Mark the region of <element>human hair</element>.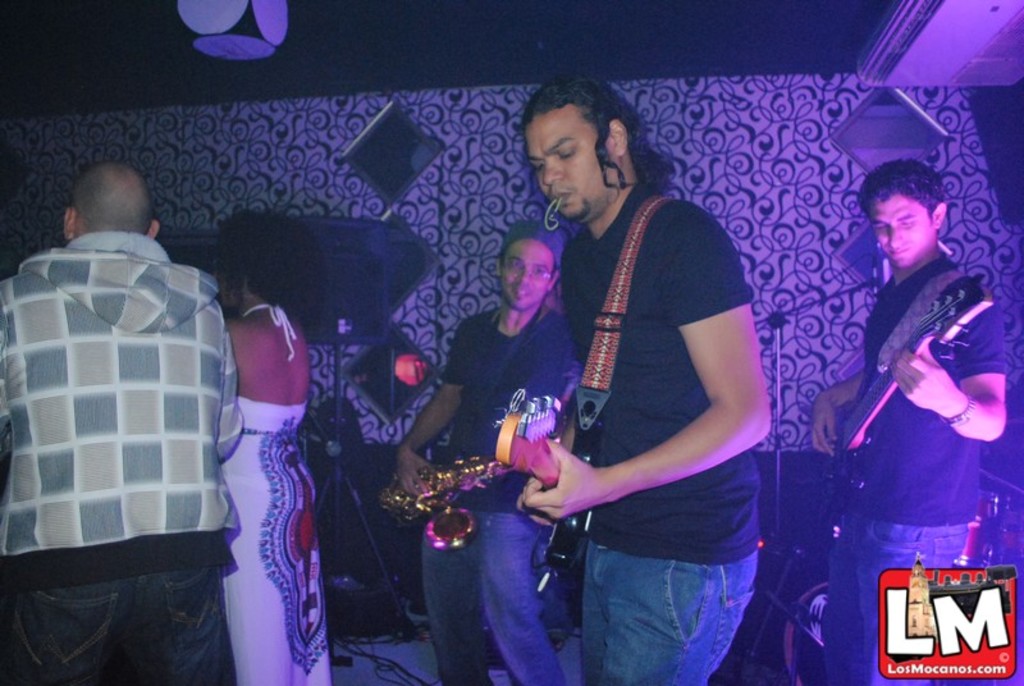
Region: Rect(218, 203, 301, 308).
